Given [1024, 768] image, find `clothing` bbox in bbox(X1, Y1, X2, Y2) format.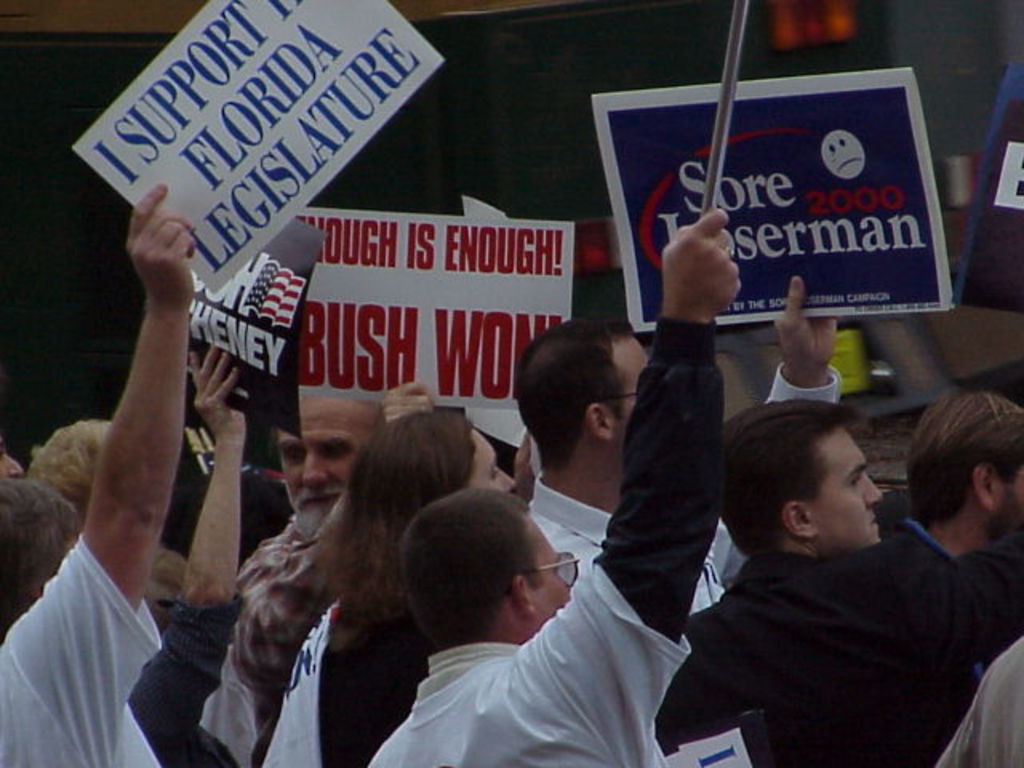
bbox(368, 317, 728, 766).
